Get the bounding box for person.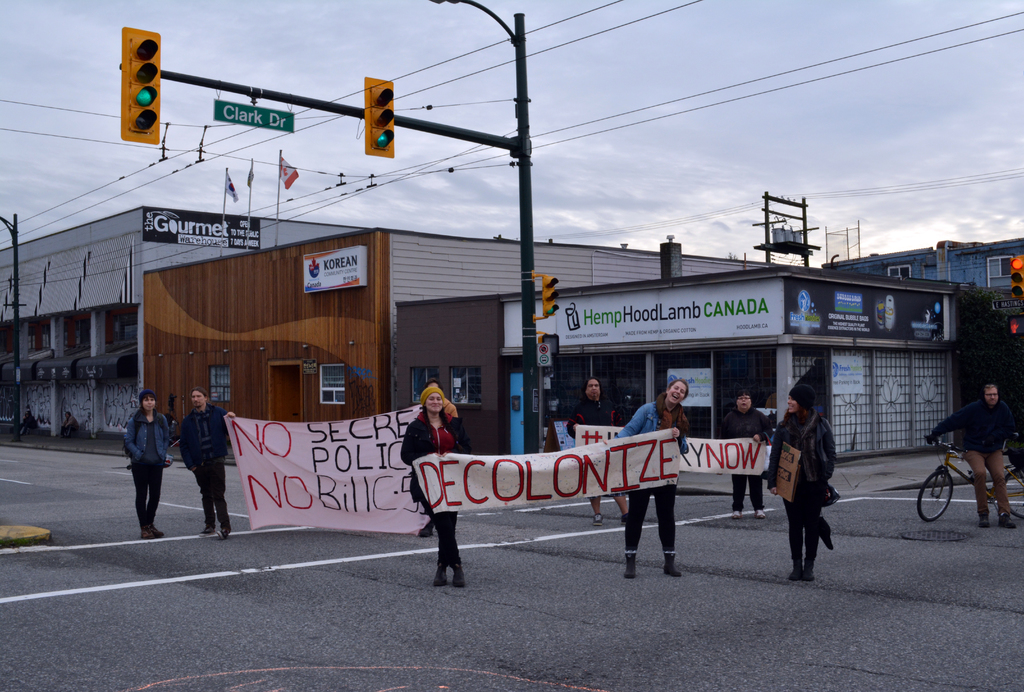
178,383,240,542.
